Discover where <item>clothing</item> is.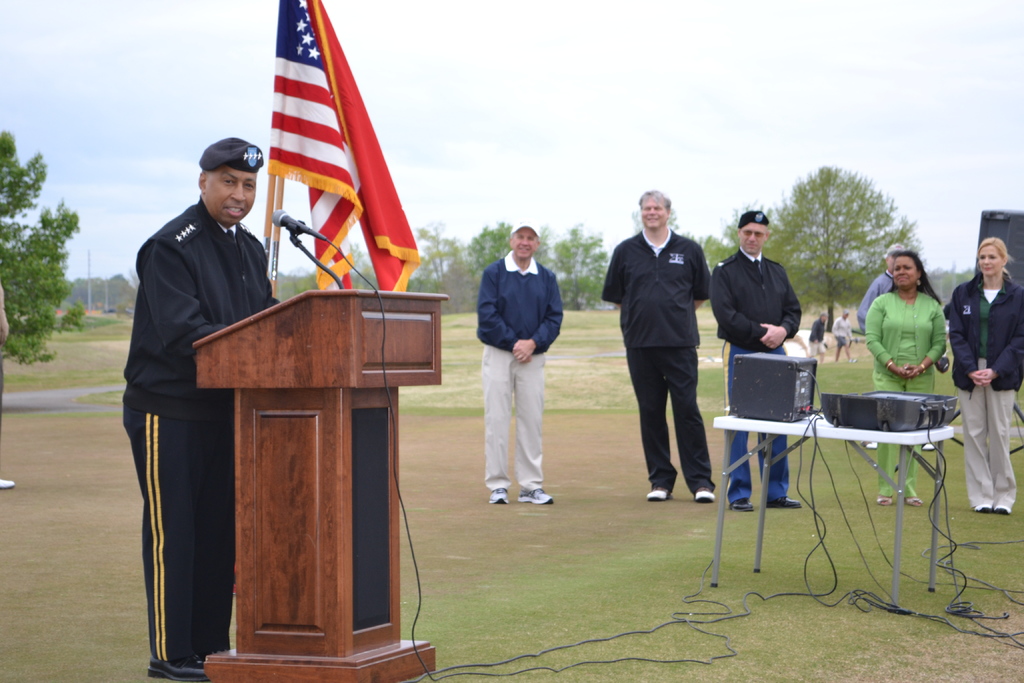
Discovered at 116,187,311,673.
